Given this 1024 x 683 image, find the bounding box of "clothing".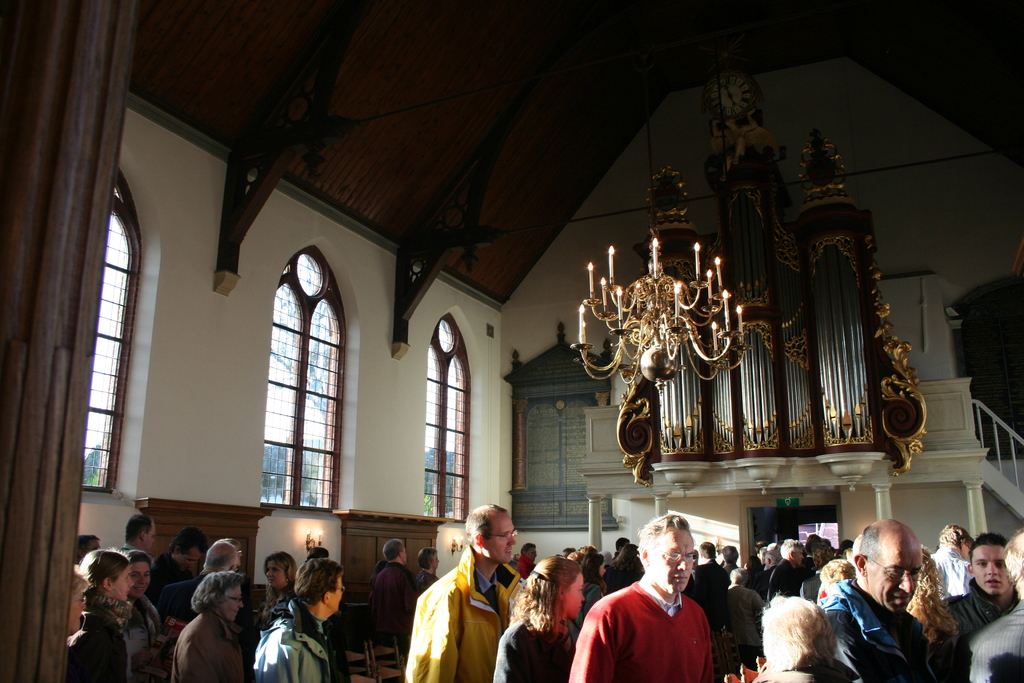
(252, 595, 351, 682).
